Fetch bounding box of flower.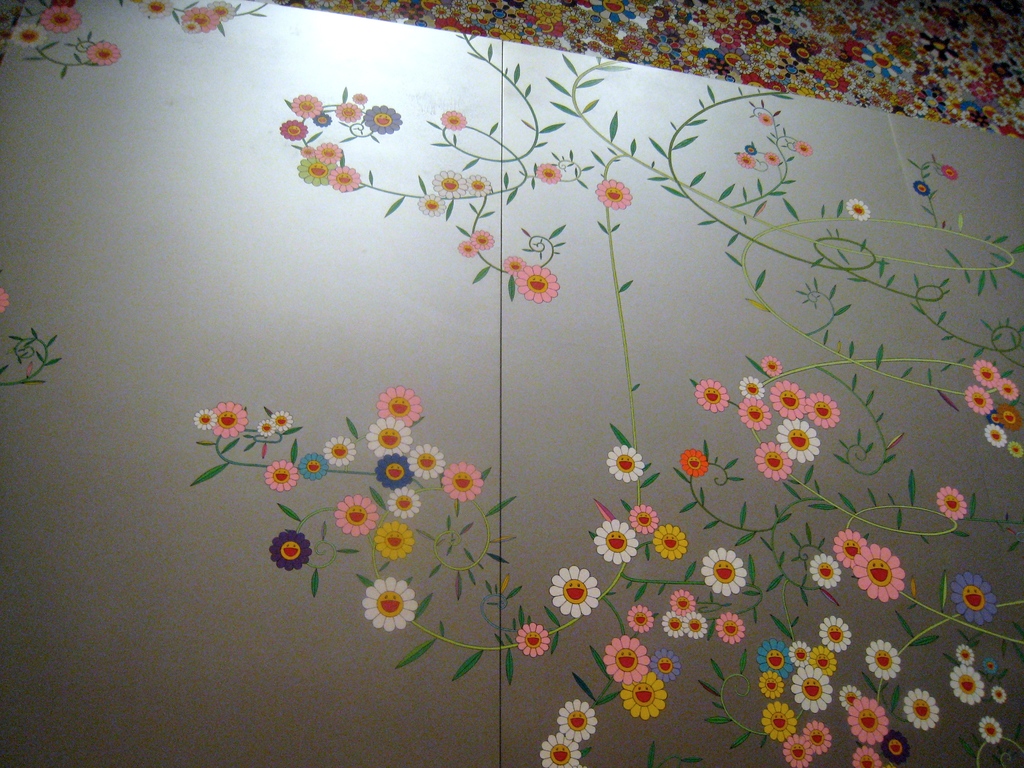
Bbox: detection(545, 353, 1023, 762).
